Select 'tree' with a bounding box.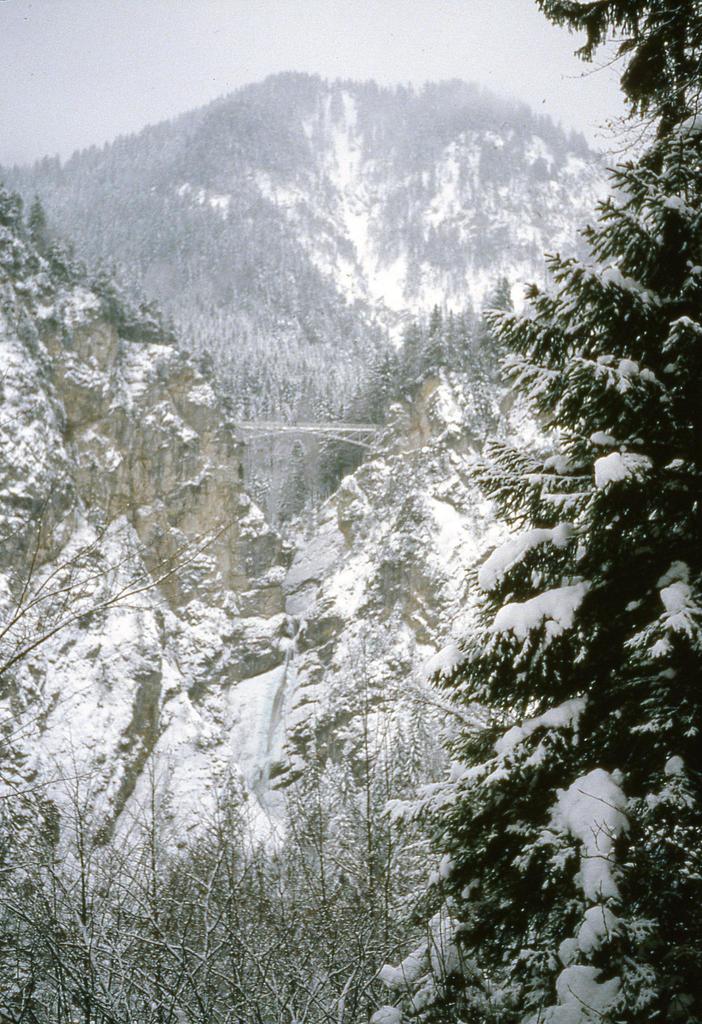
[0,493,241,760].
